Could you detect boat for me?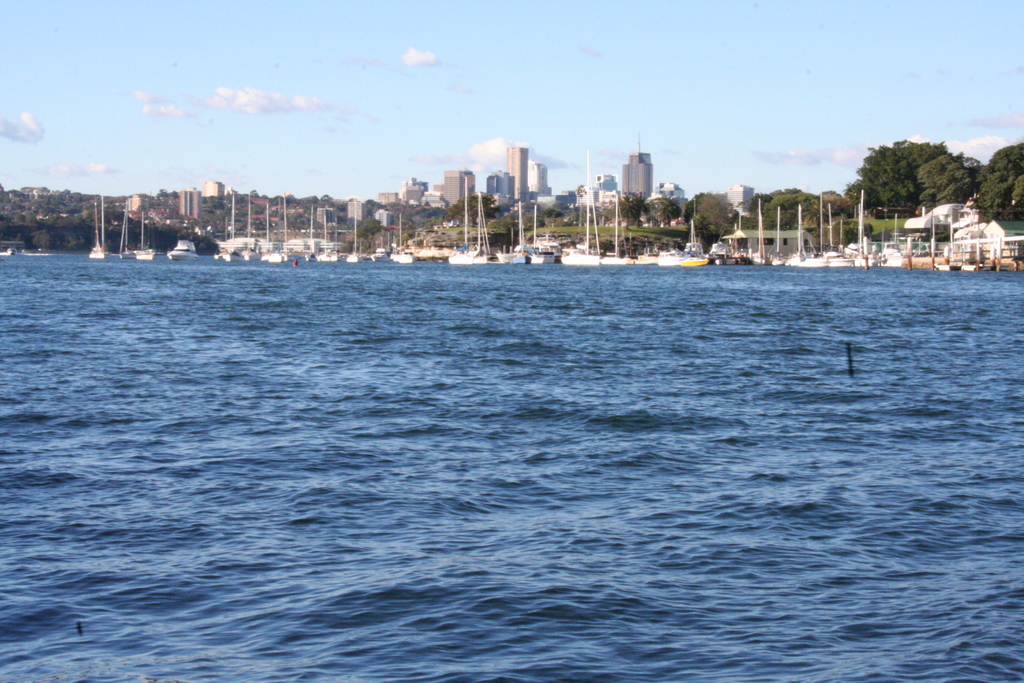
Detection result: 259,206,271,261.
